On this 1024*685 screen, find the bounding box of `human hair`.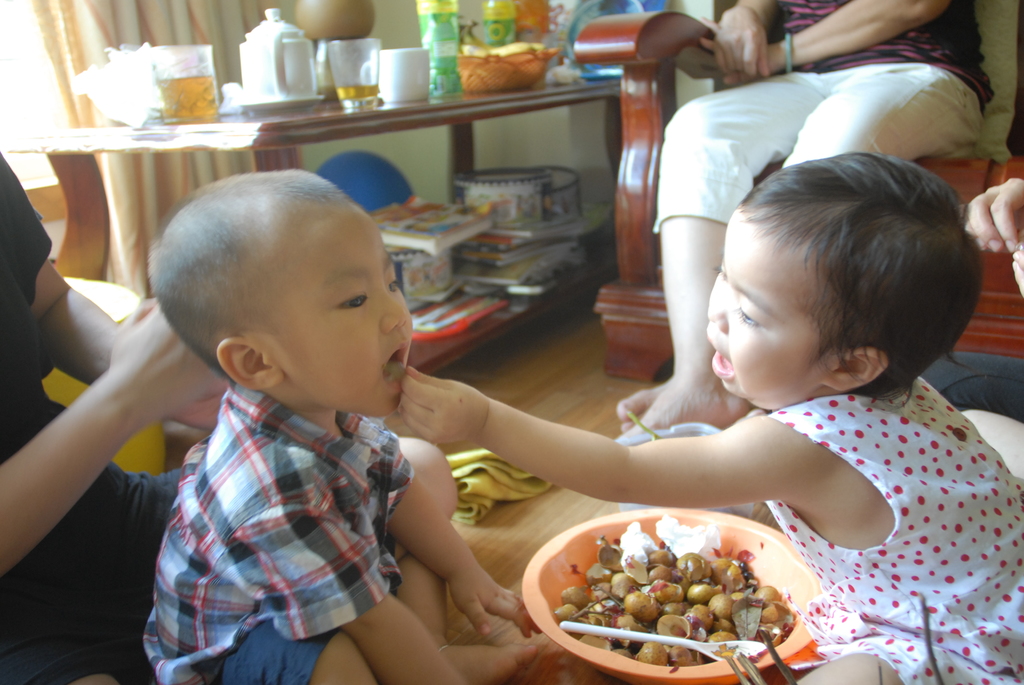
Bounding box: (left=143, top=171, right=345, bottom=387).
